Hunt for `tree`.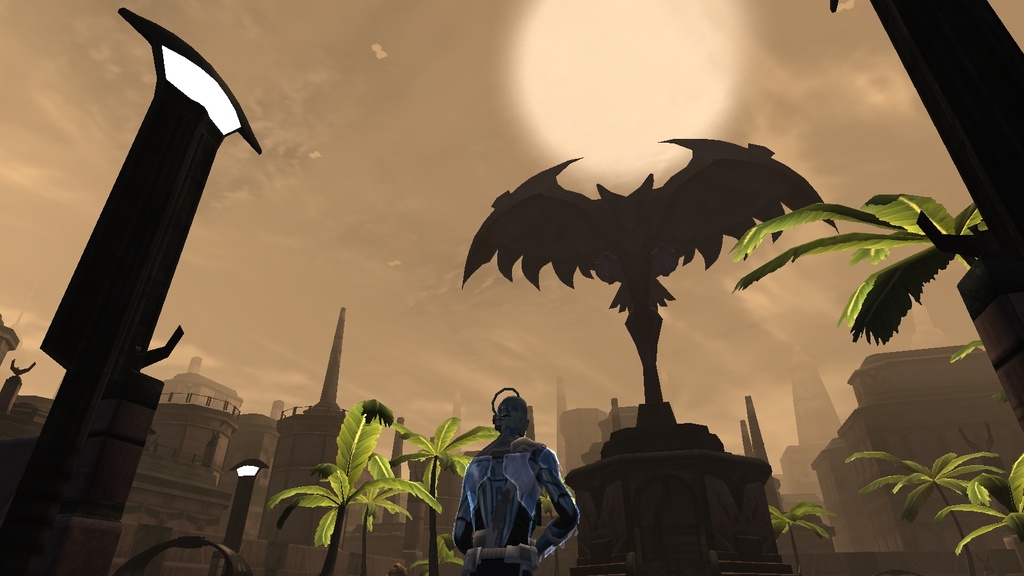
Hunted down at left=843, top=447, right=998, bottom=575.
